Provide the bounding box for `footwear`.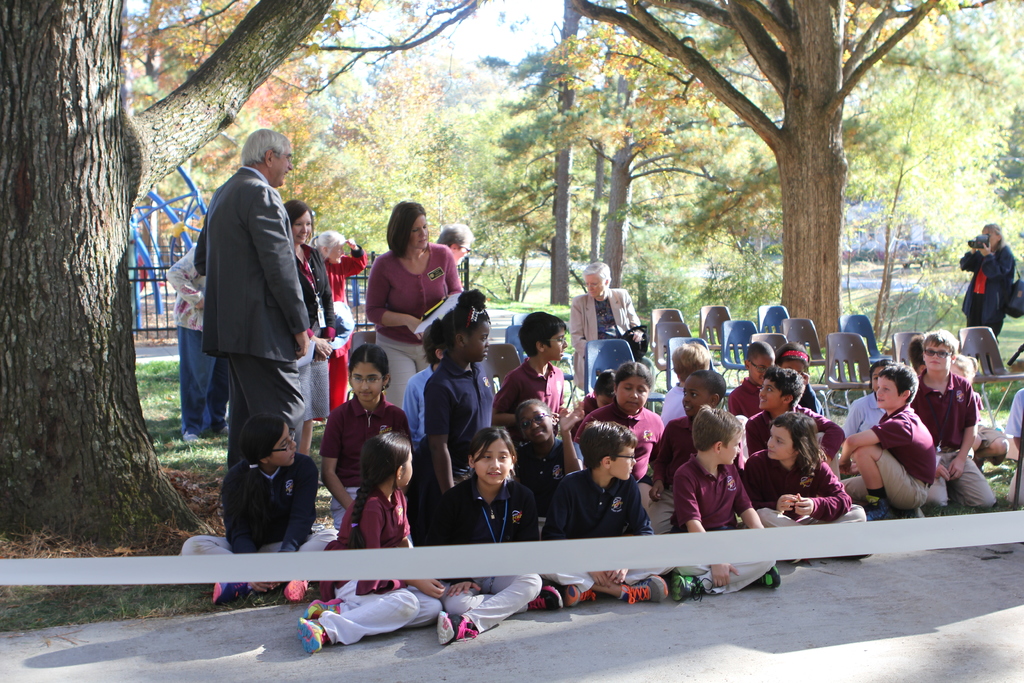
region(283, 576, 308, 598).
